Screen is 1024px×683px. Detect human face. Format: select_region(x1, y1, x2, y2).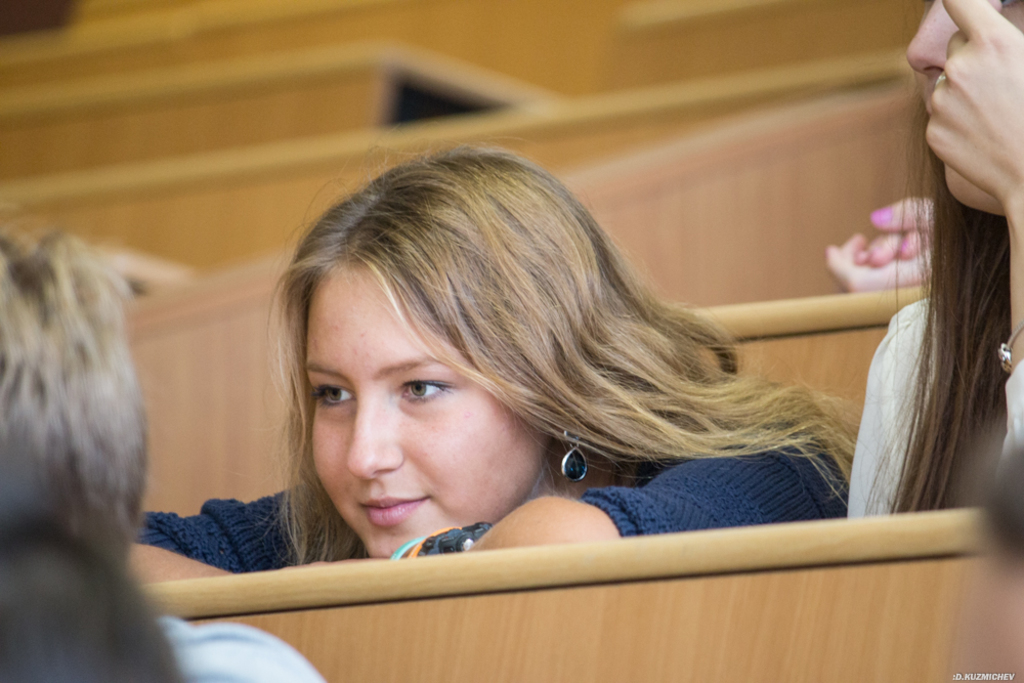
select_region(310, 271, 548, 562).
